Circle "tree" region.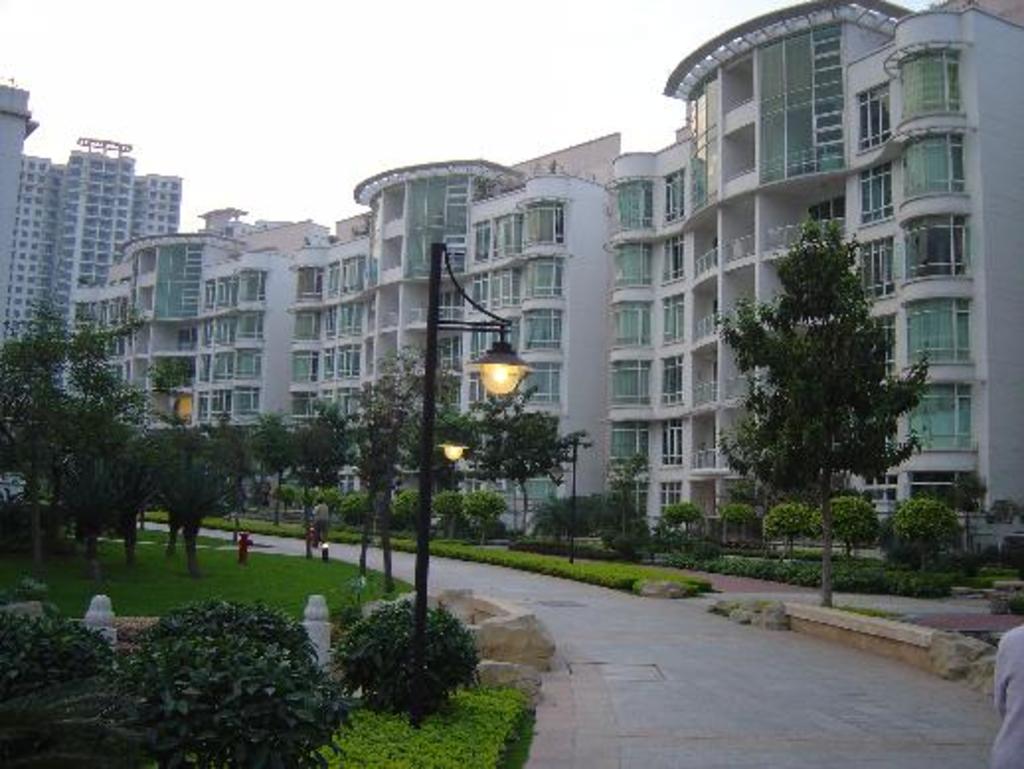
Region: bbox=[714, 192, 923, 546].
